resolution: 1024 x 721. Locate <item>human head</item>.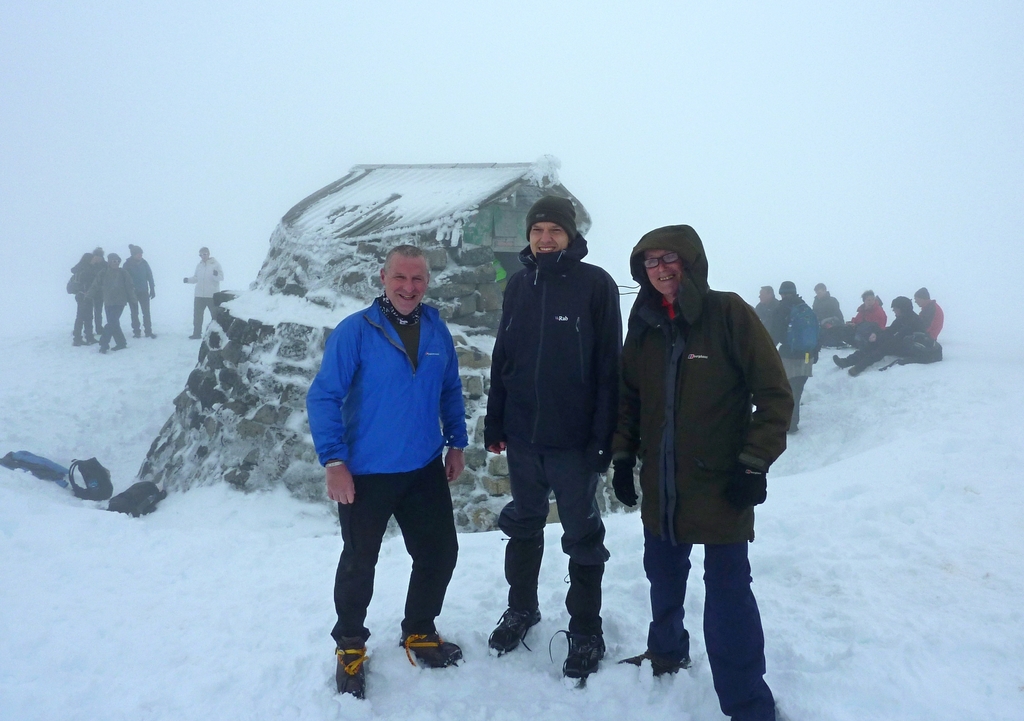
rect(757, 285, 774, 304).
